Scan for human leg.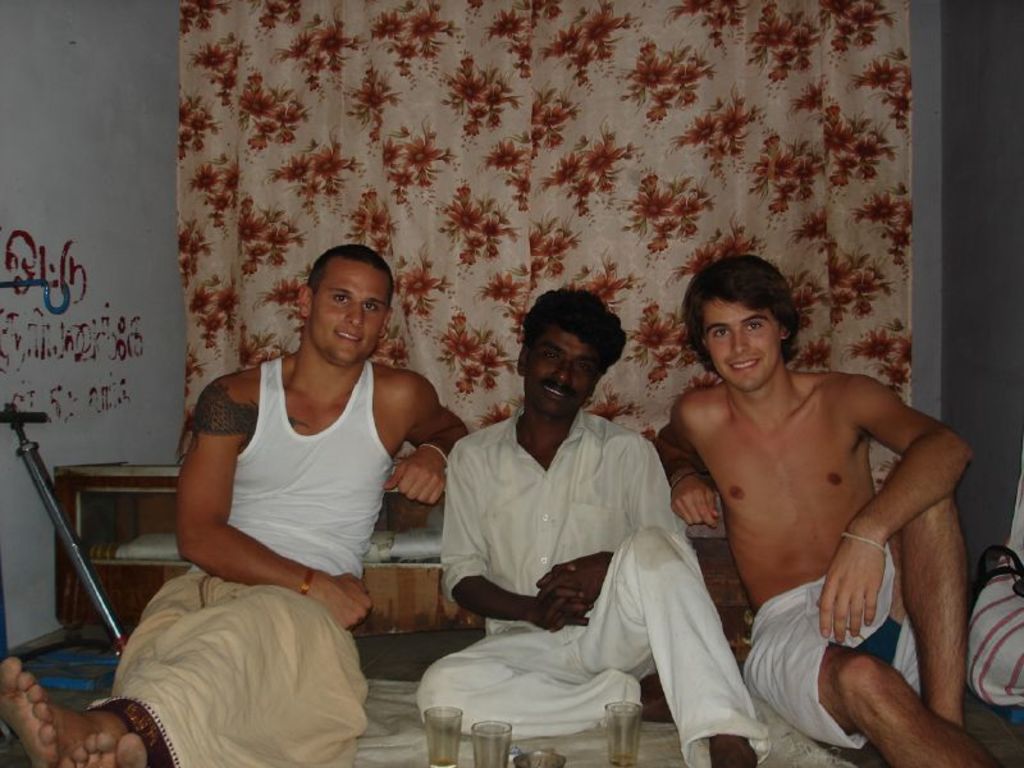
Scan result: [827,637,1006,767].
